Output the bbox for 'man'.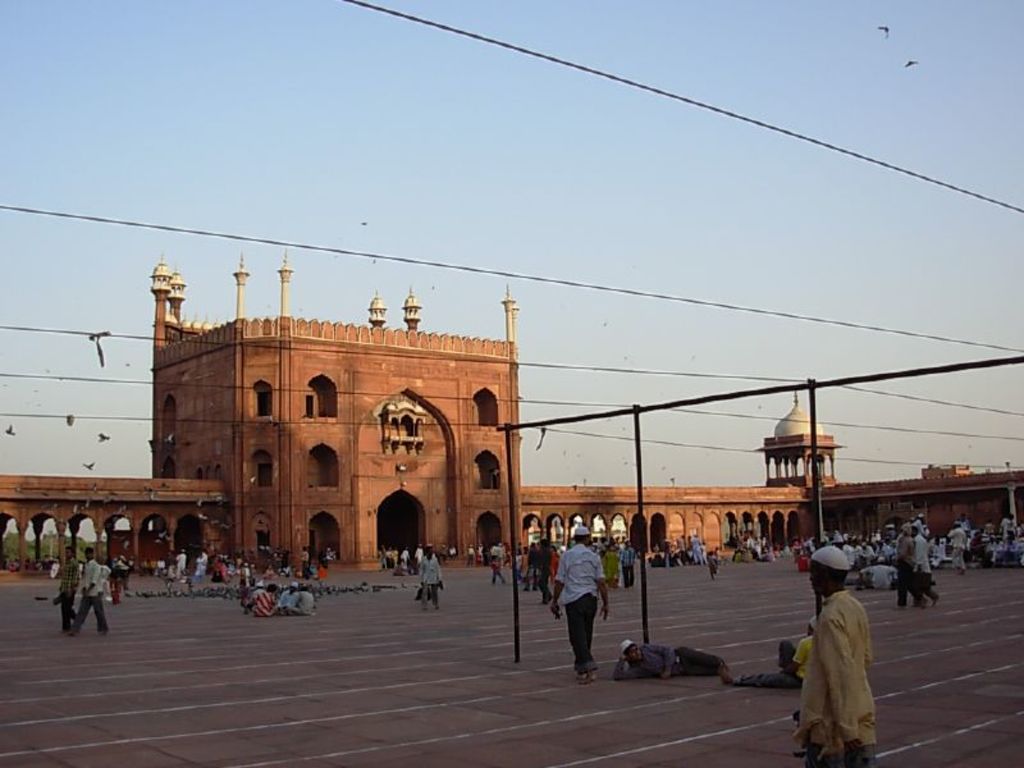
618,637,730,677.
